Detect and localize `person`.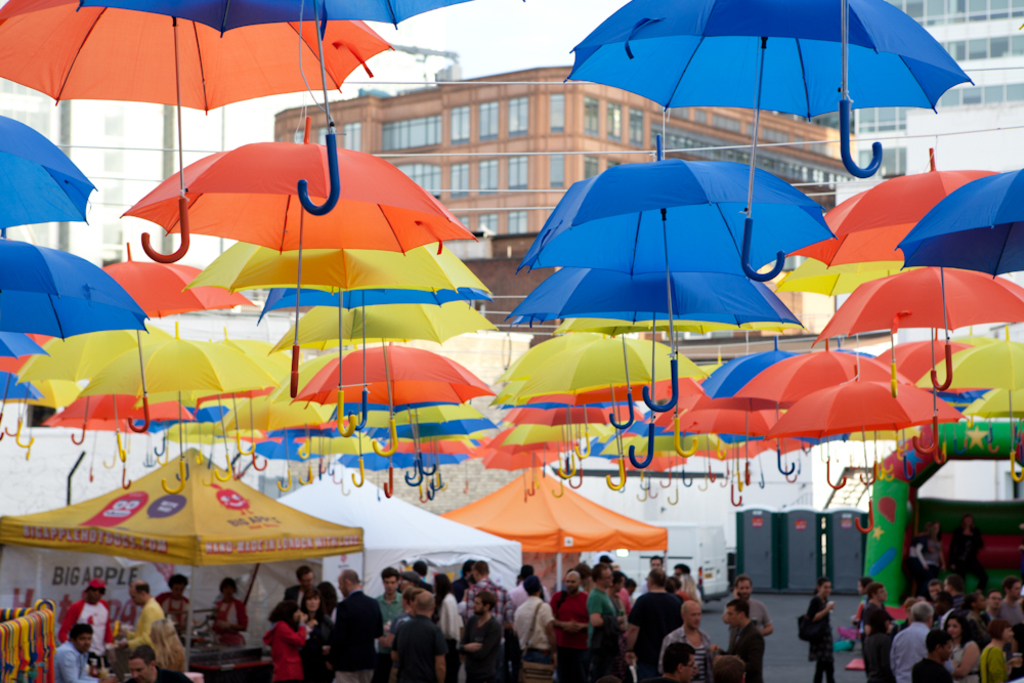
Localized at [x1=210, y1=575, x2=253, y2=648].
